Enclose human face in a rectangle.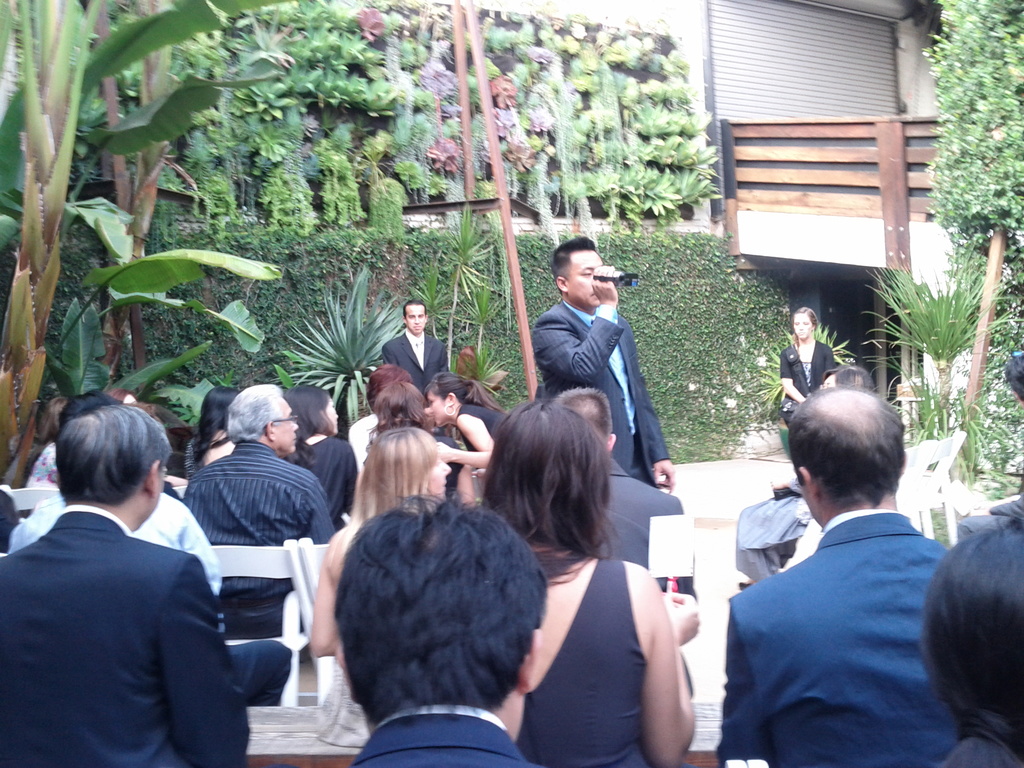
[280, 406, 297, 454].
